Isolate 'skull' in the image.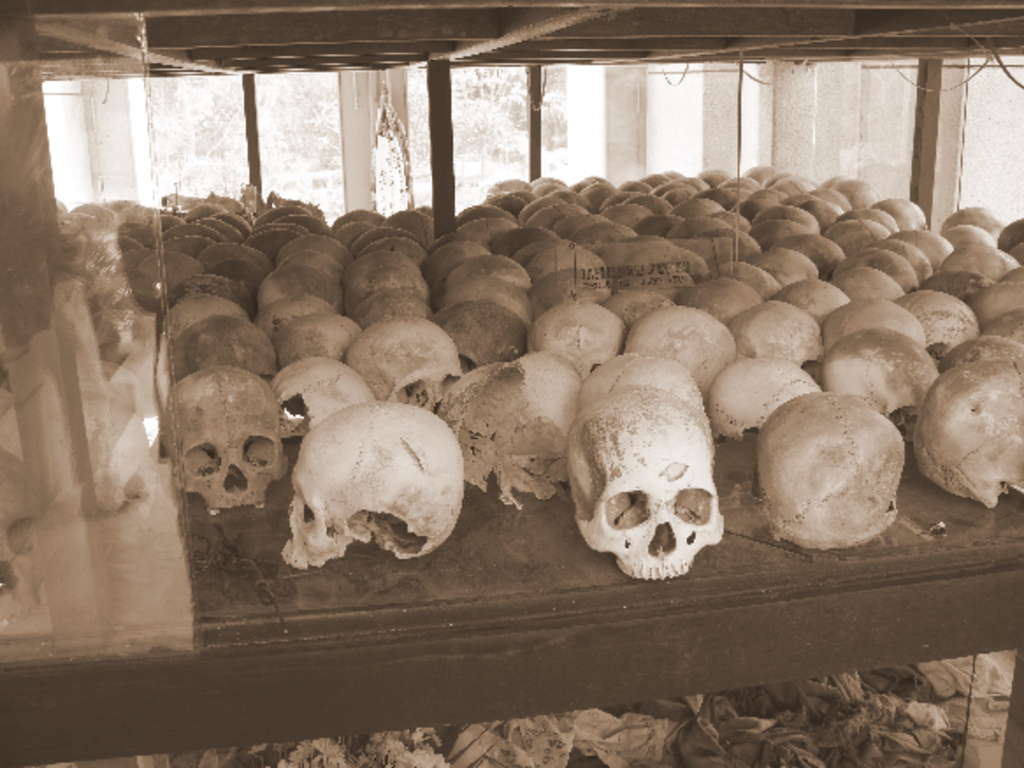
Isolated region: rect(778, 179, 817, 207).
